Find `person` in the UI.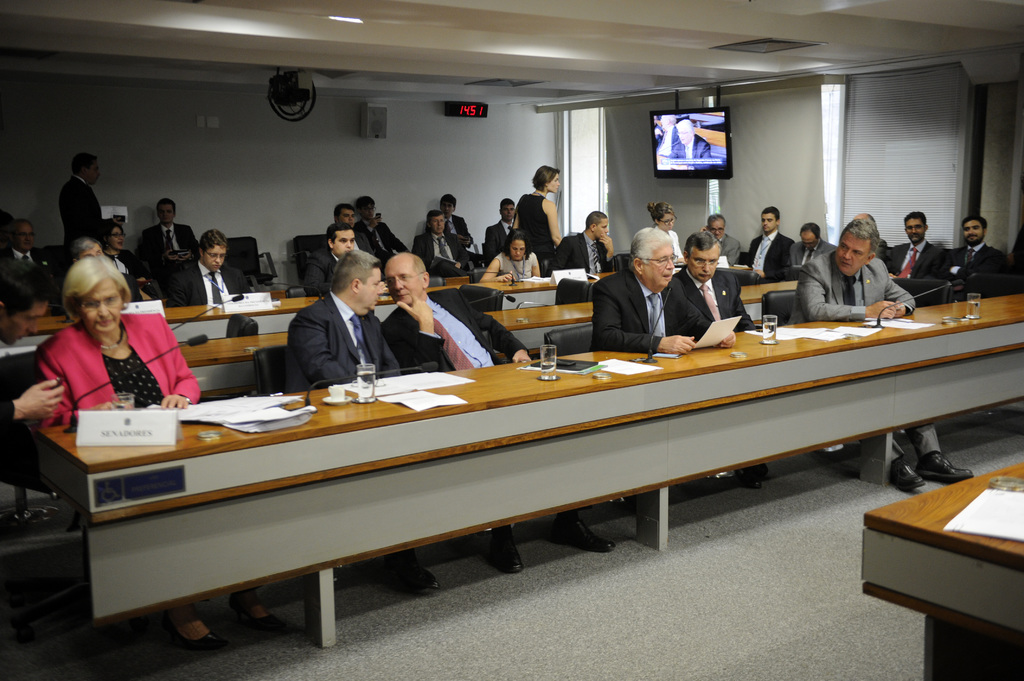
UI element at 378 243 622 577.
